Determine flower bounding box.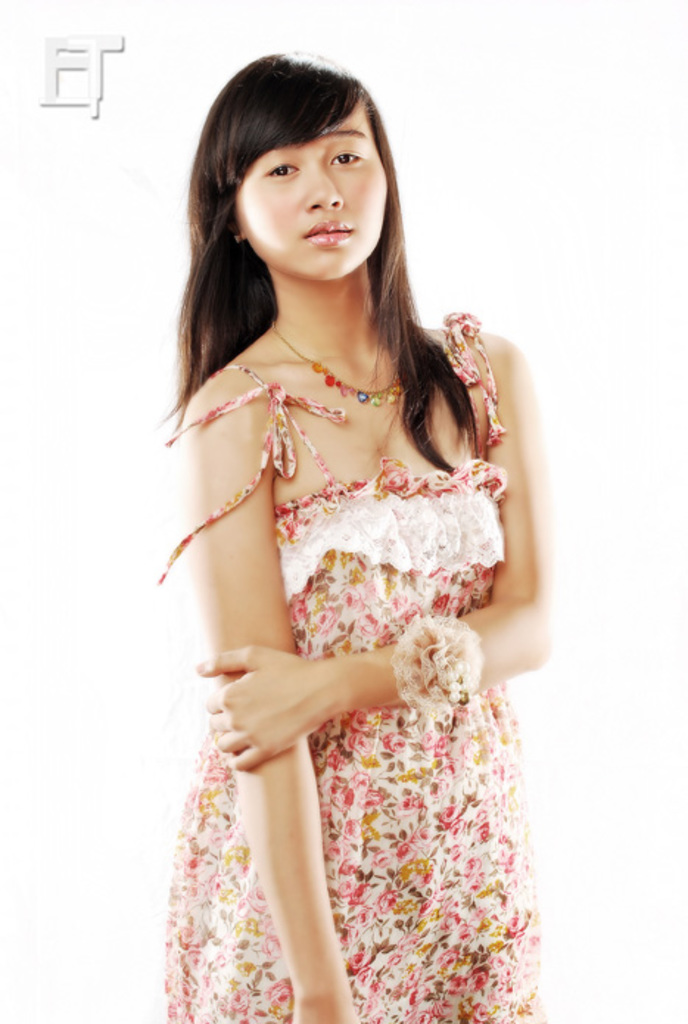
Determined: (x1=436, y1=650, x2=460, y2=678).
